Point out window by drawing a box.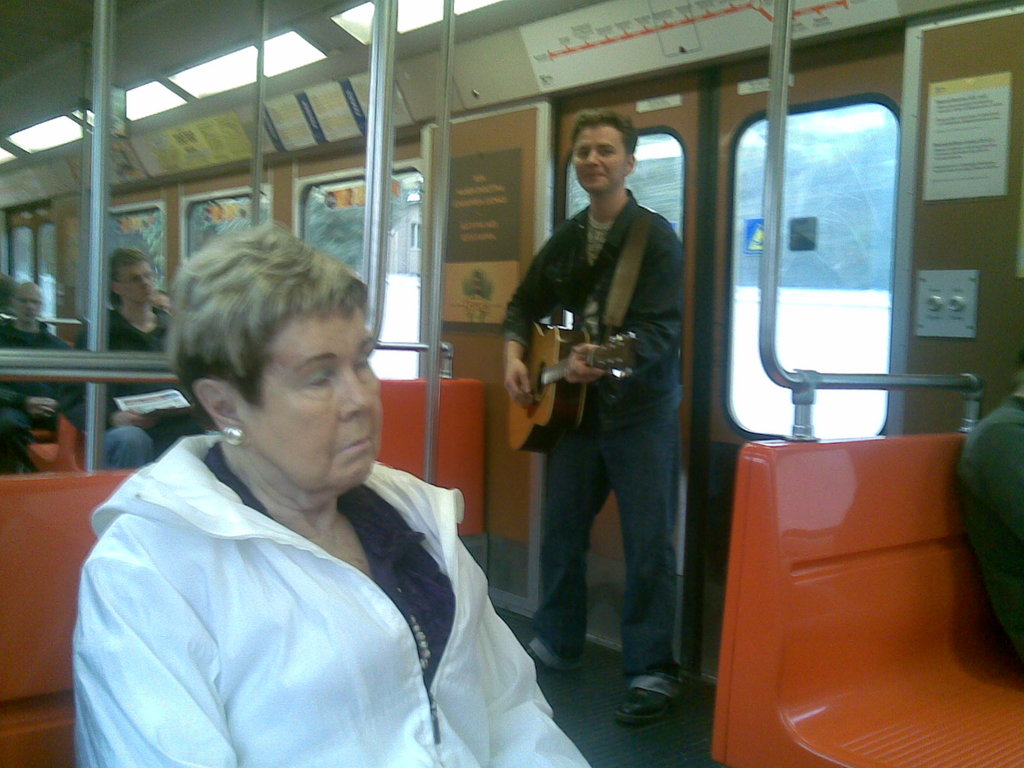
<box>6,217,56,335</box>.
